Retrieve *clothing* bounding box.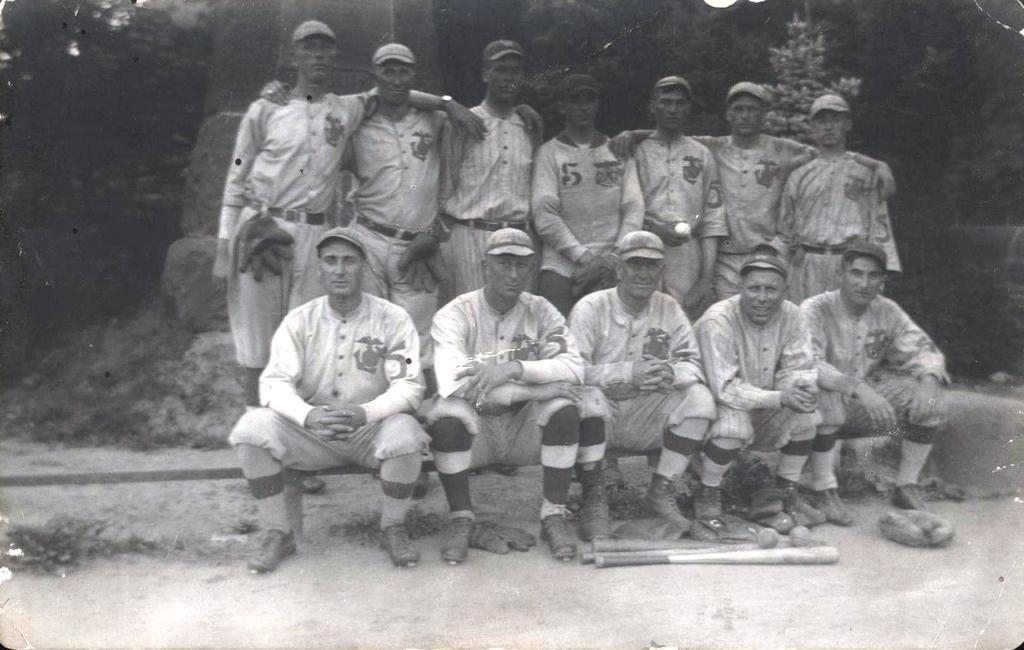
Bounding box: [576, 414, 607, 473].
